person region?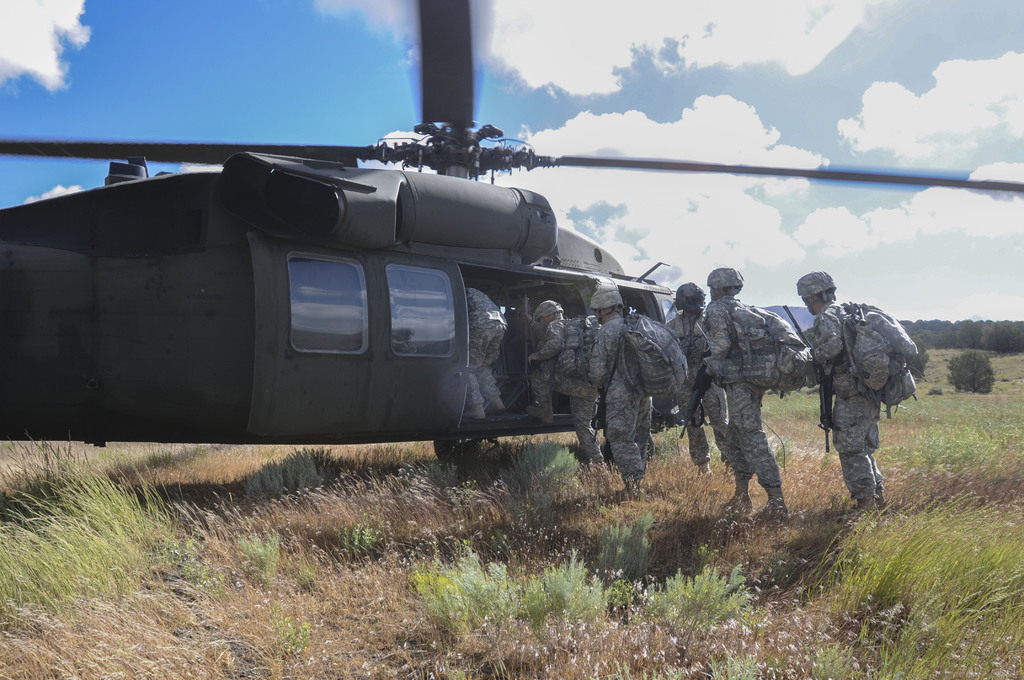
rect(701, 266, 790, 531)
